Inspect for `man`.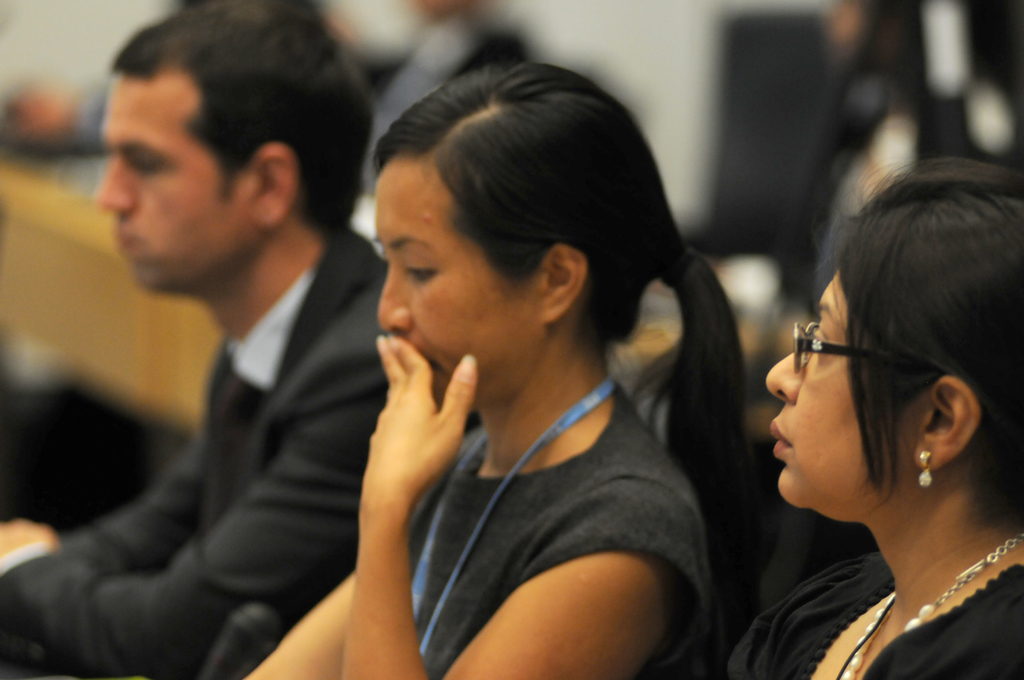
Inspection: {"x1": 0, "y1": 1, "x2": 377, "y2": 679}.
